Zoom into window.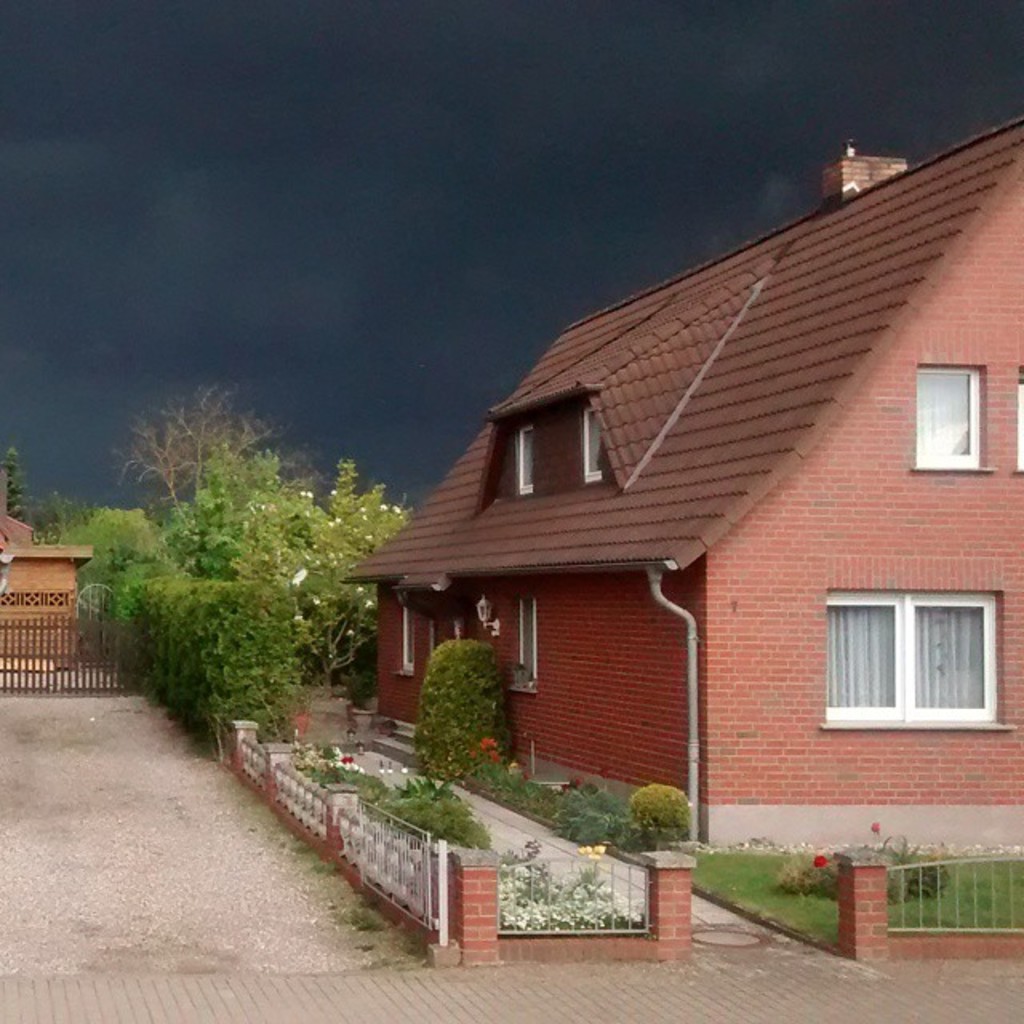
Zoom target: {"x1": 397, "y1": 608, "x2": 410, "y2": 670}.
